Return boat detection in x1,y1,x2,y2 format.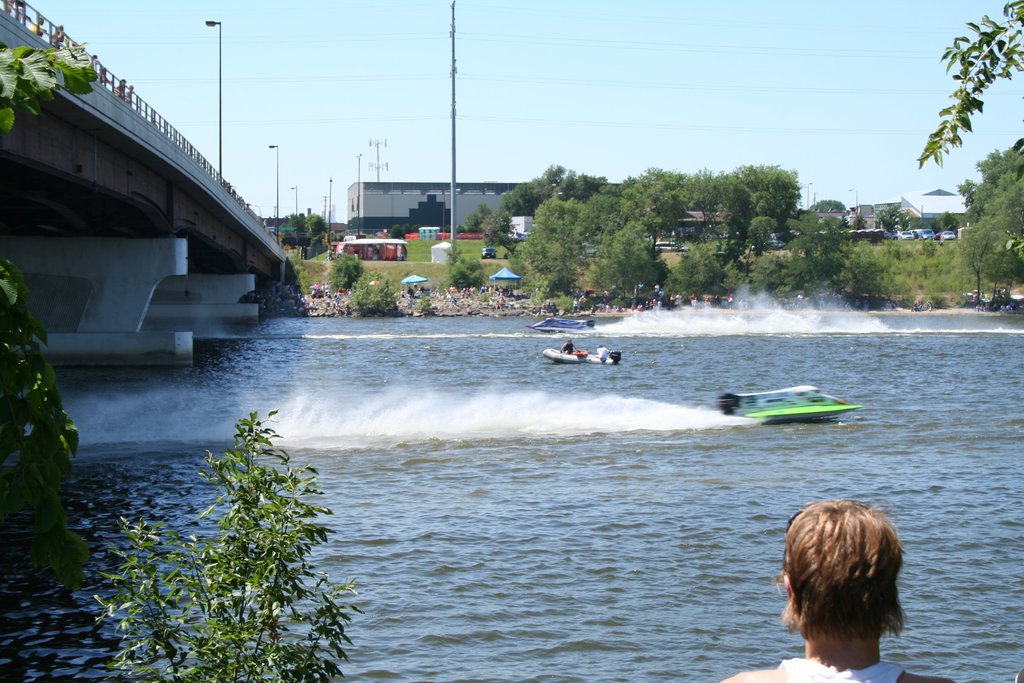
716,390,858,425.
